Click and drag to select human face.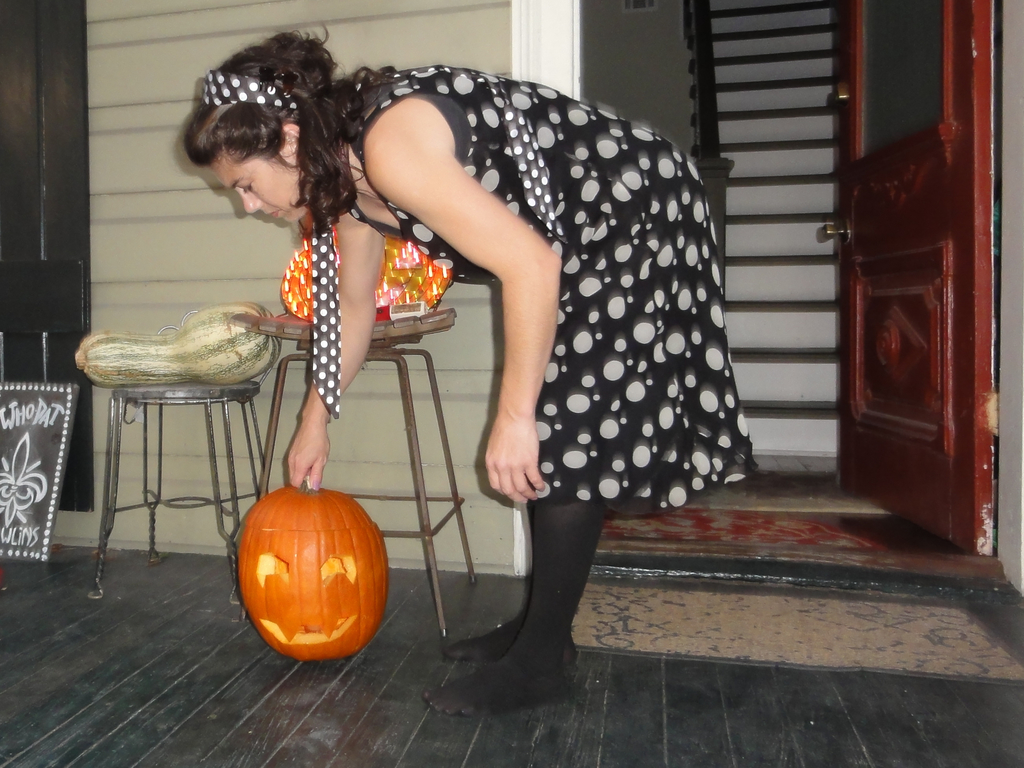
Selection: l=211, t=153, r=308, b=225.
